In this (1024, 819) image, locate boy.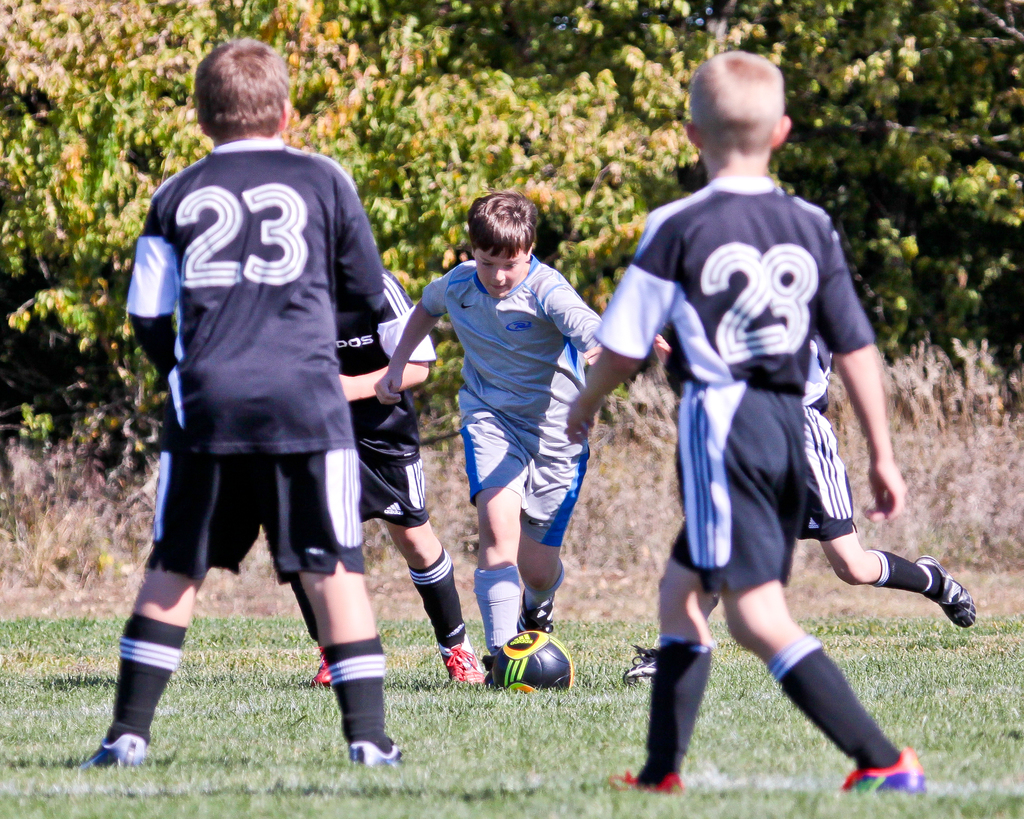
Bounding box: l=79, t=36, r=398, b=768.
